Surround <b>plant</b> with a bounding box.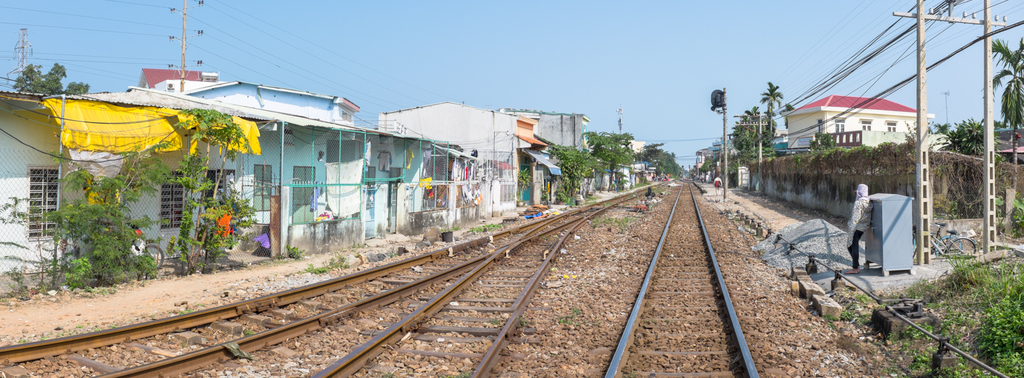
bbox(190, 178, 244, 265).
